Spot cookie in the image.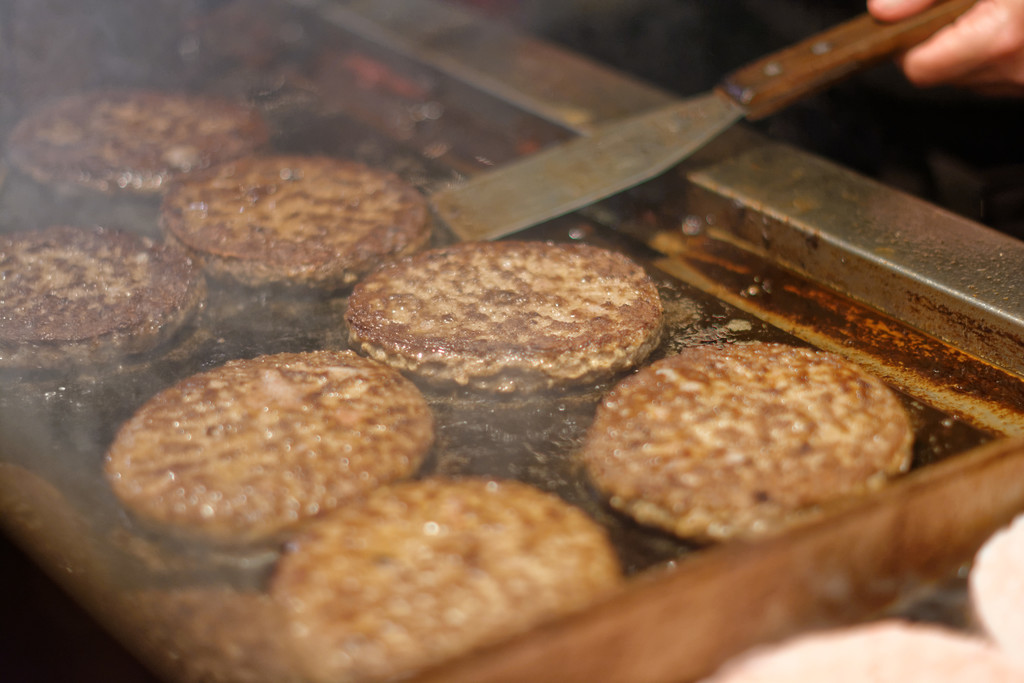
cookie found at 100/345/440/569.
